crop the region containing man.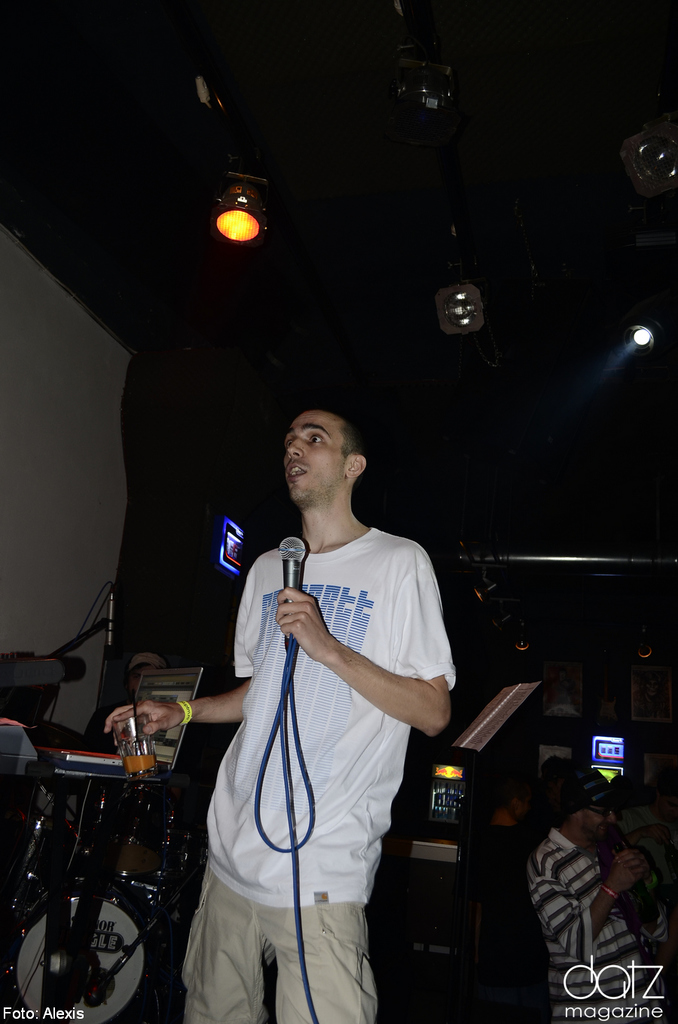
Crop region: (189,405,468,1019).
